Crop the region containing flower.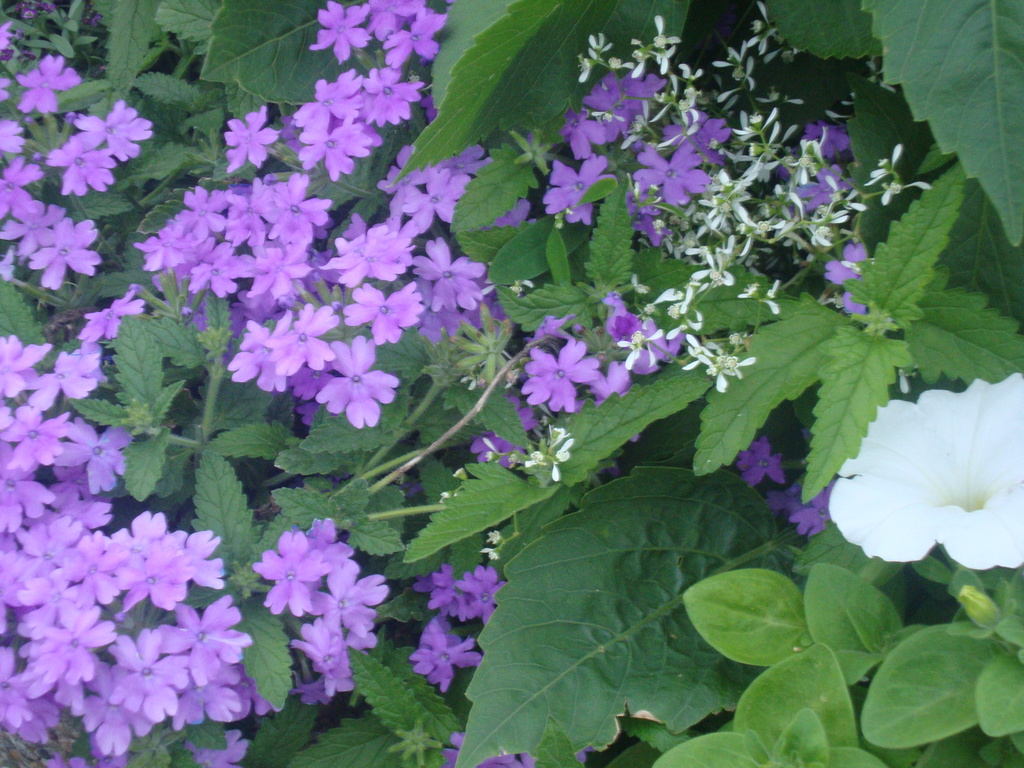
Crop region: (526,426,571,480).
